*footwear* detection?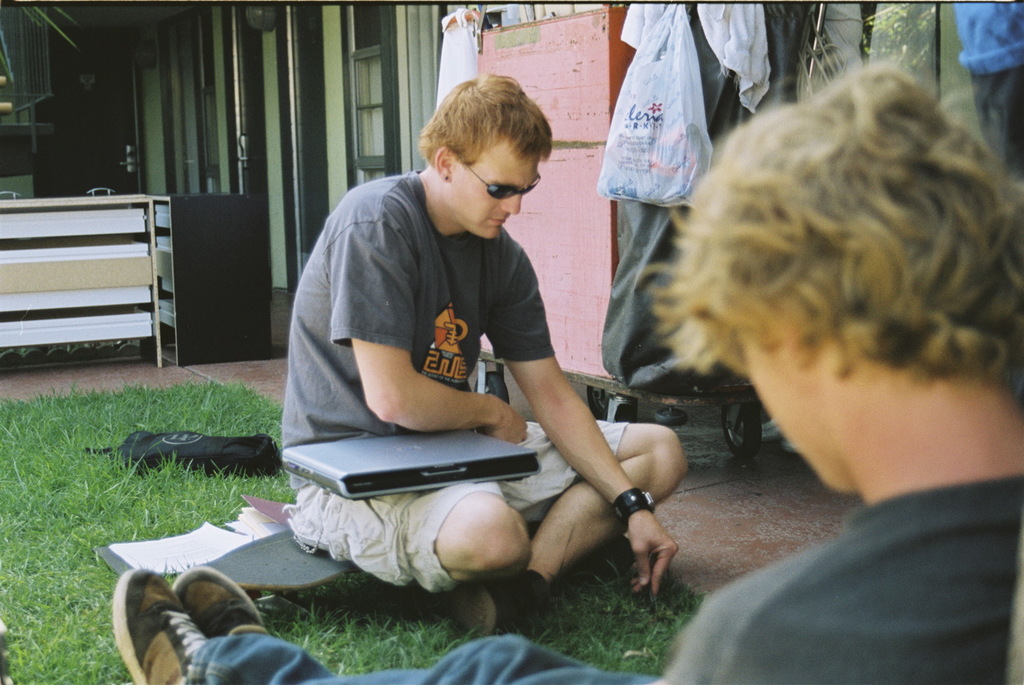
region(107, 565, 215, 684)
